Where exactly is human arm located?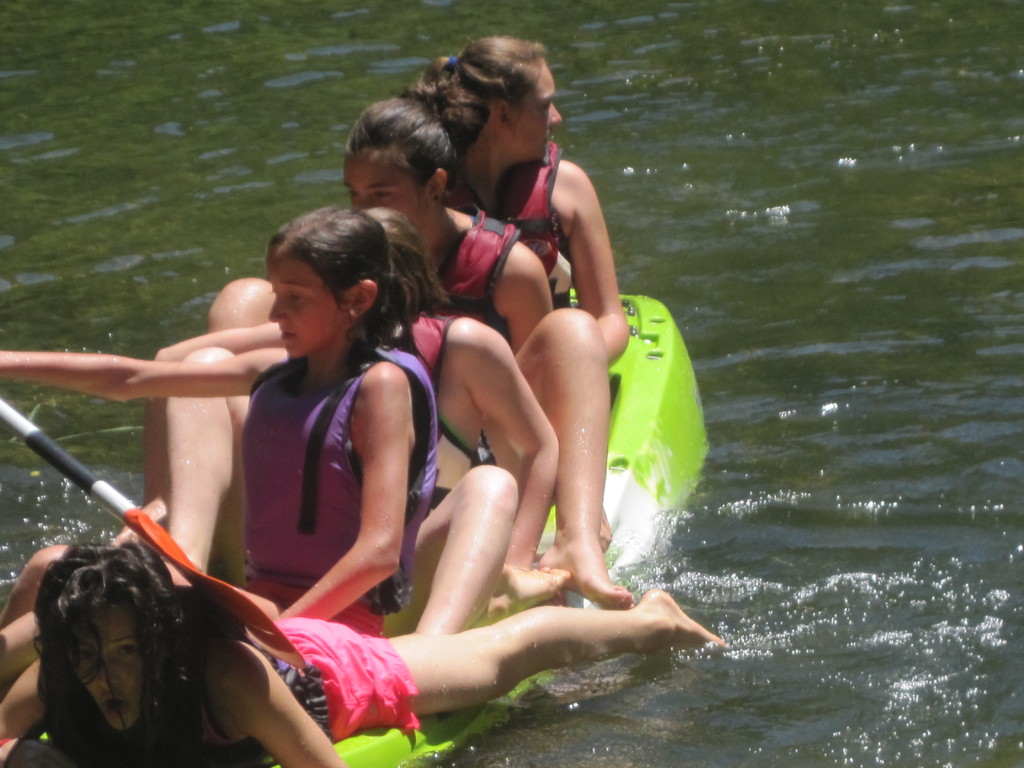
Its bounding box is bbox=[139, 311, 295, 518].
